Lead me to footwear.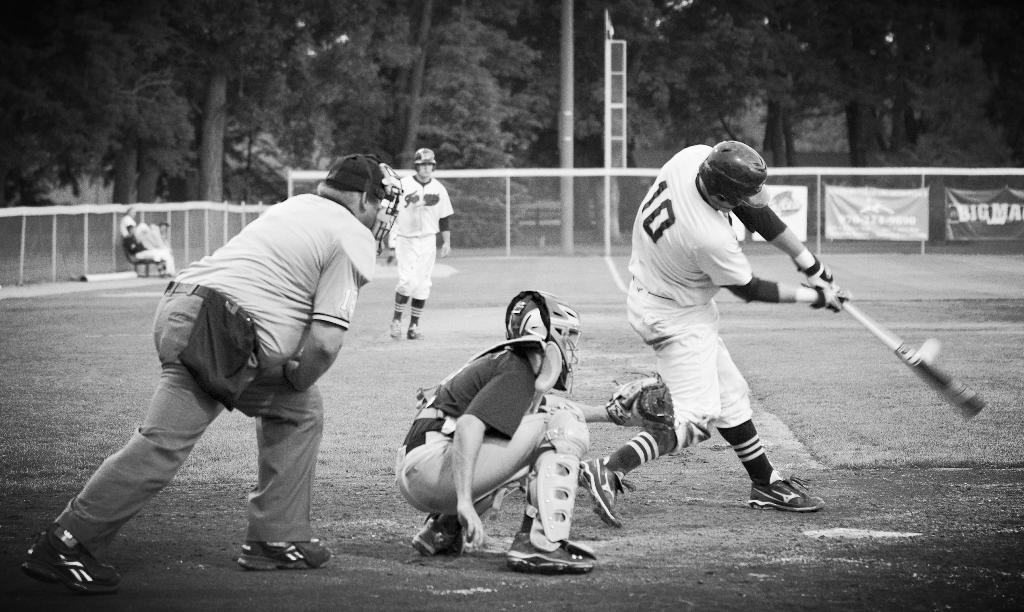
Lead to box(235, 537, 336, 567).
